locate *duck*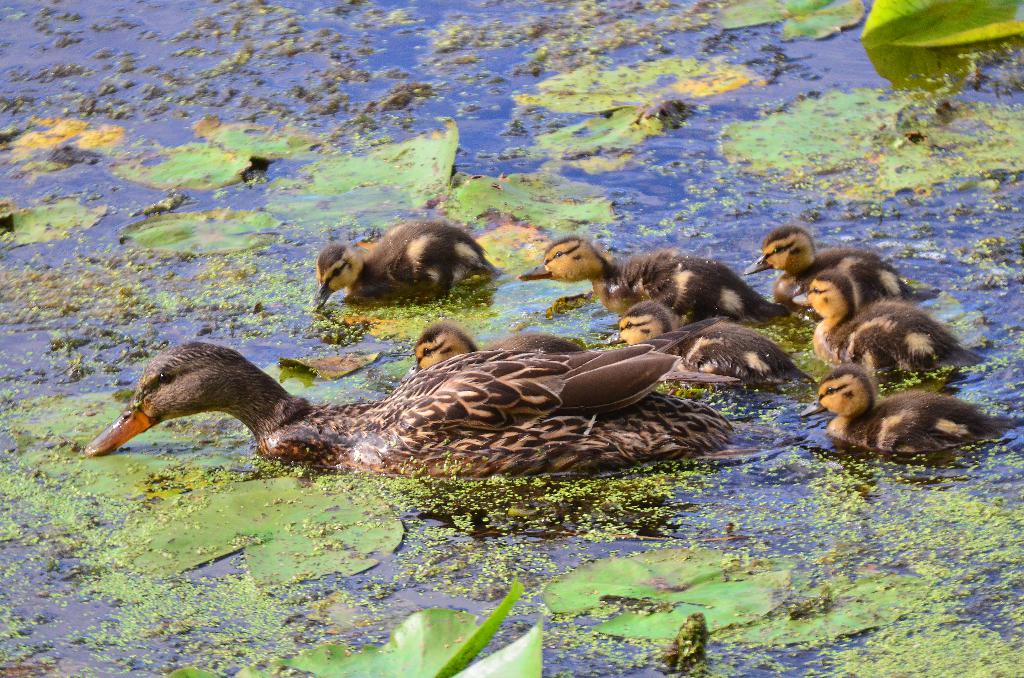
locate(604, 295, 798, 381)
